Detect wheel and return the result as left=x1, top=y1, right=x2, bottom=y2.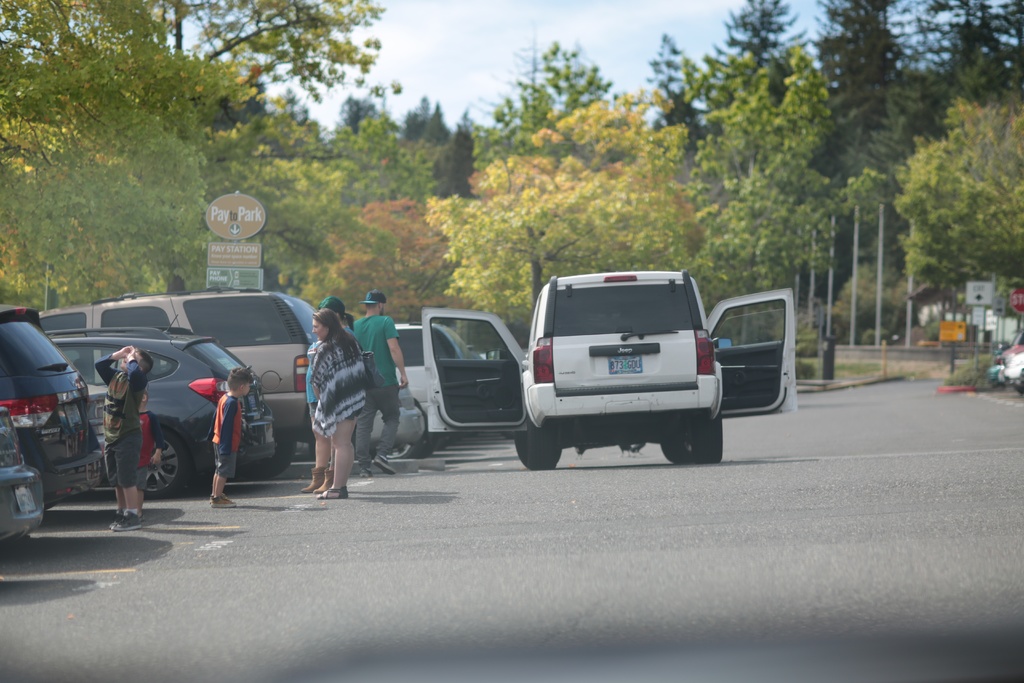
left=665, top=425, right=686, bottom=474.
